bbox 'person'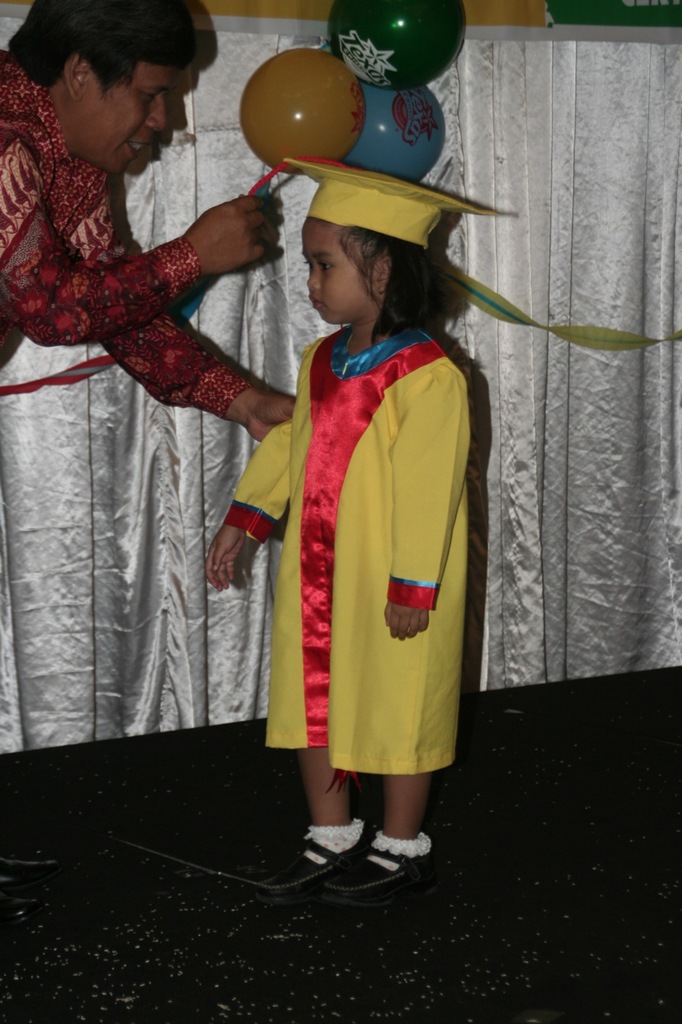
select_region(188, 125, 496, 899)
